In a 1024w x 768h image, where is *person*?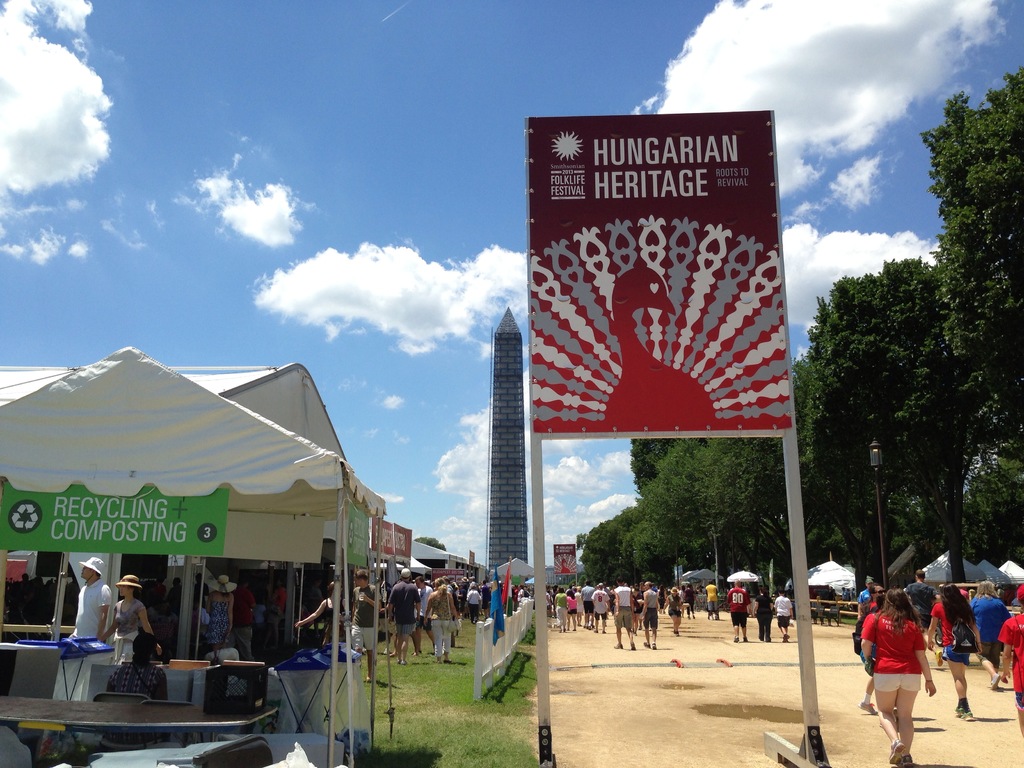
[left=623, top=579, right=646, bottom=628].
